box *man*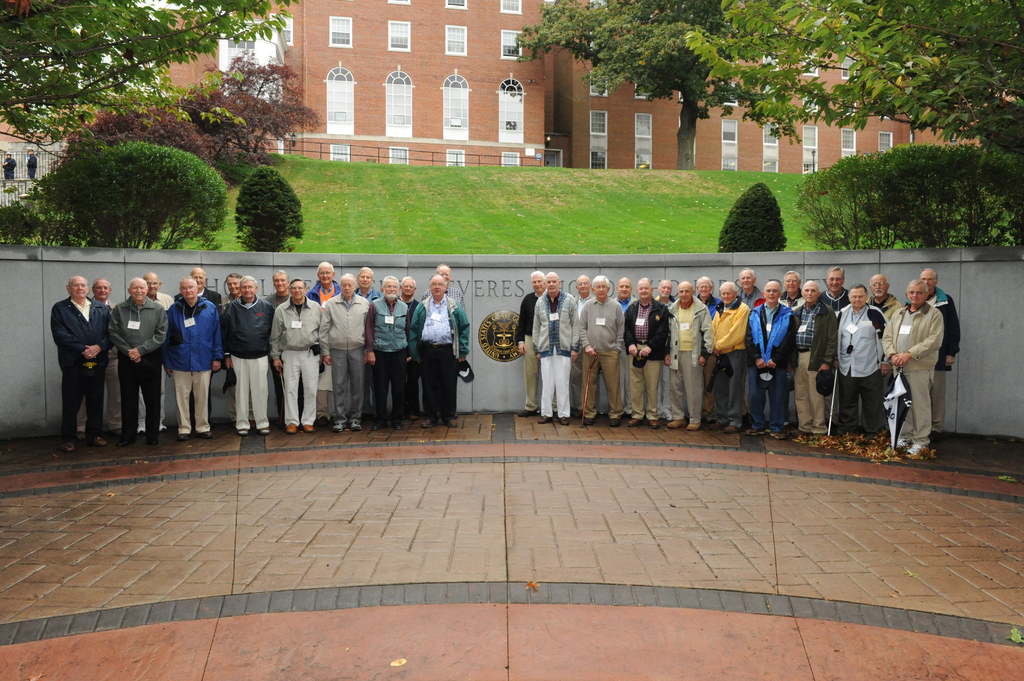
select_region(795, 278, 836, 437)
